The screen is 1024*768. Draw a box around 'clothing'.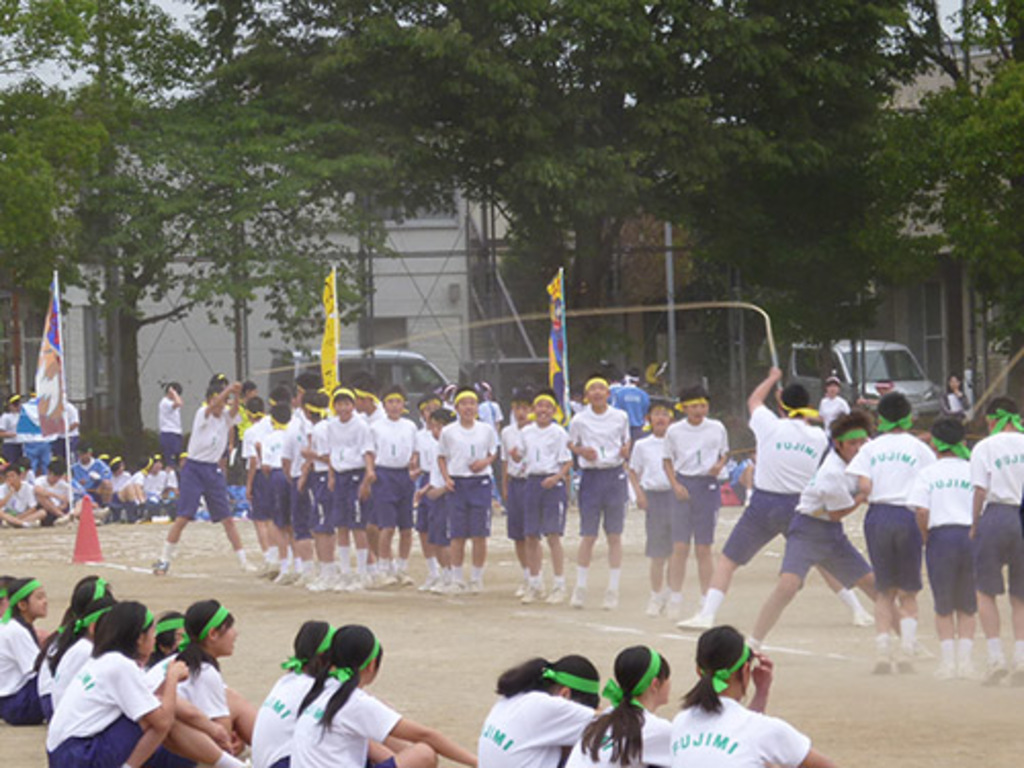
BBox(162, 401, 244, 518).
